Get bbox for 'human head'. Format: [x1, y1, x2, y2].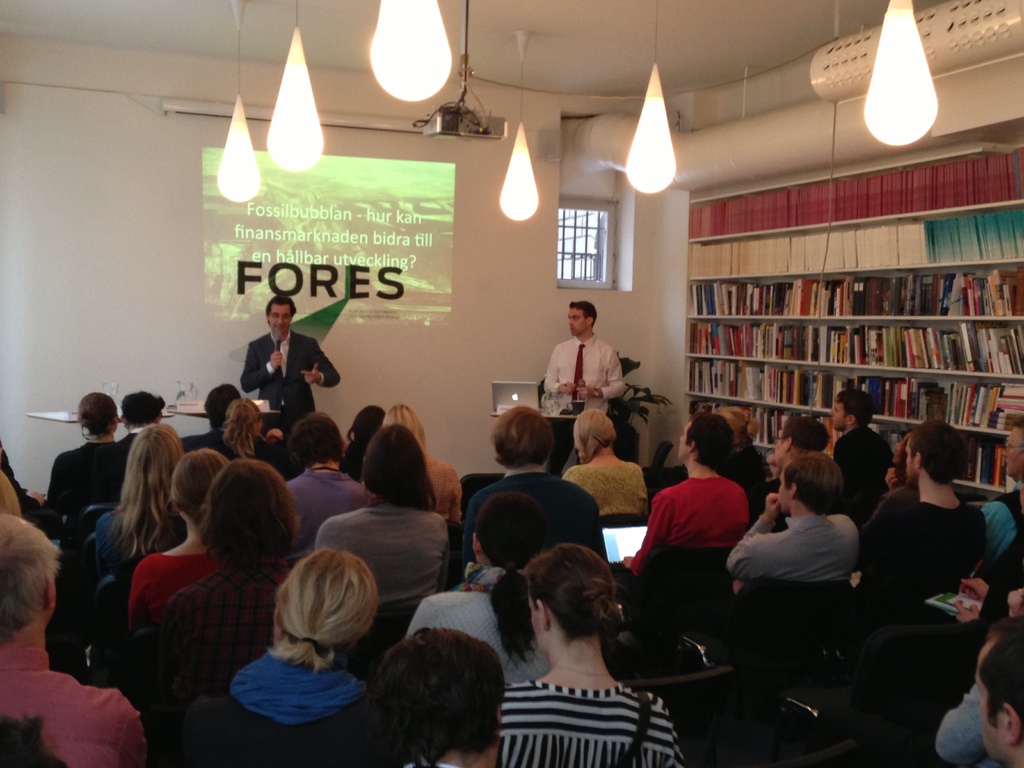
[118, 388, 161, 432].
